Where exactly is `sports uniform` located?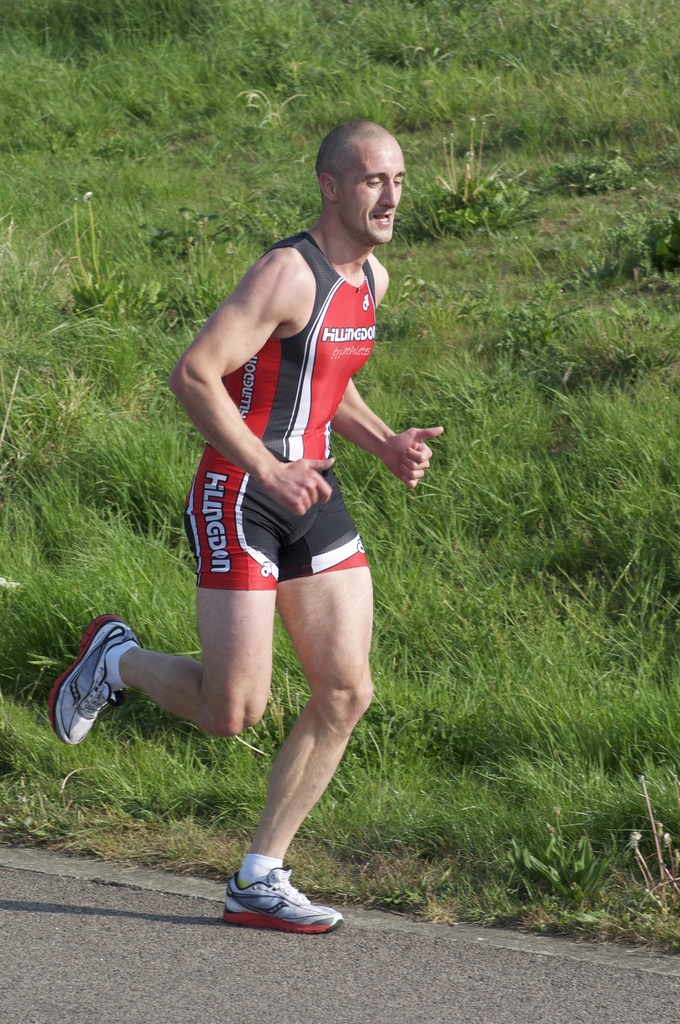
Its bounding box is [left=148, top=143, right=448, bottom=771].
